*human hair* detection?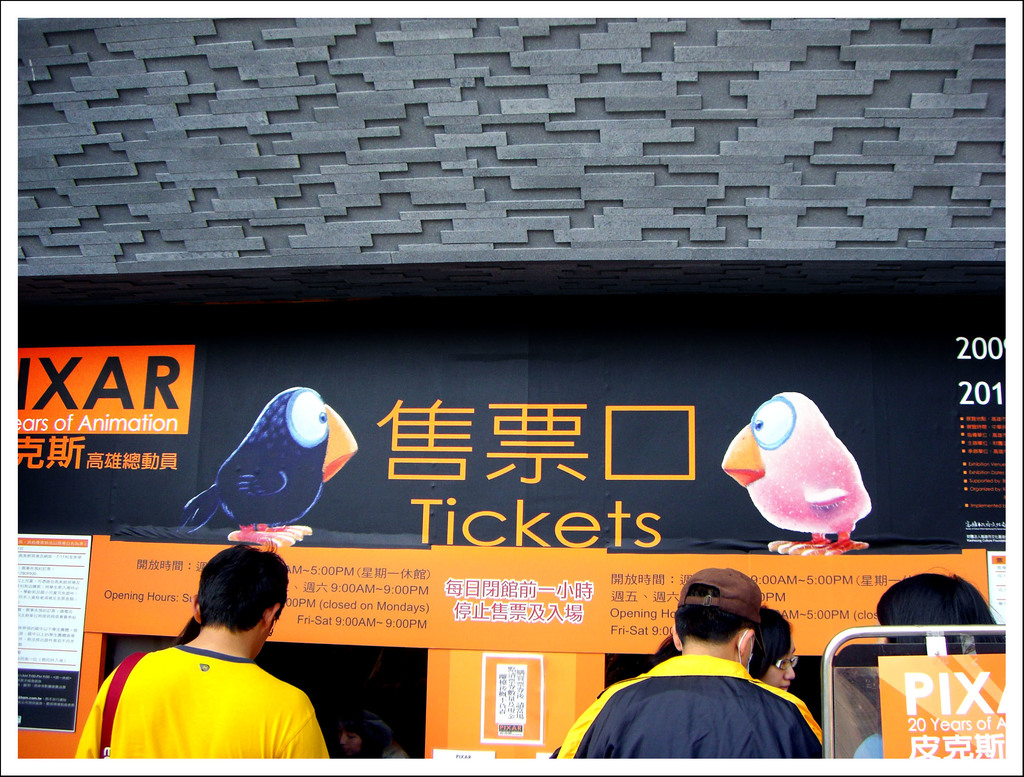
BBox(748, 605, 794, 682)
